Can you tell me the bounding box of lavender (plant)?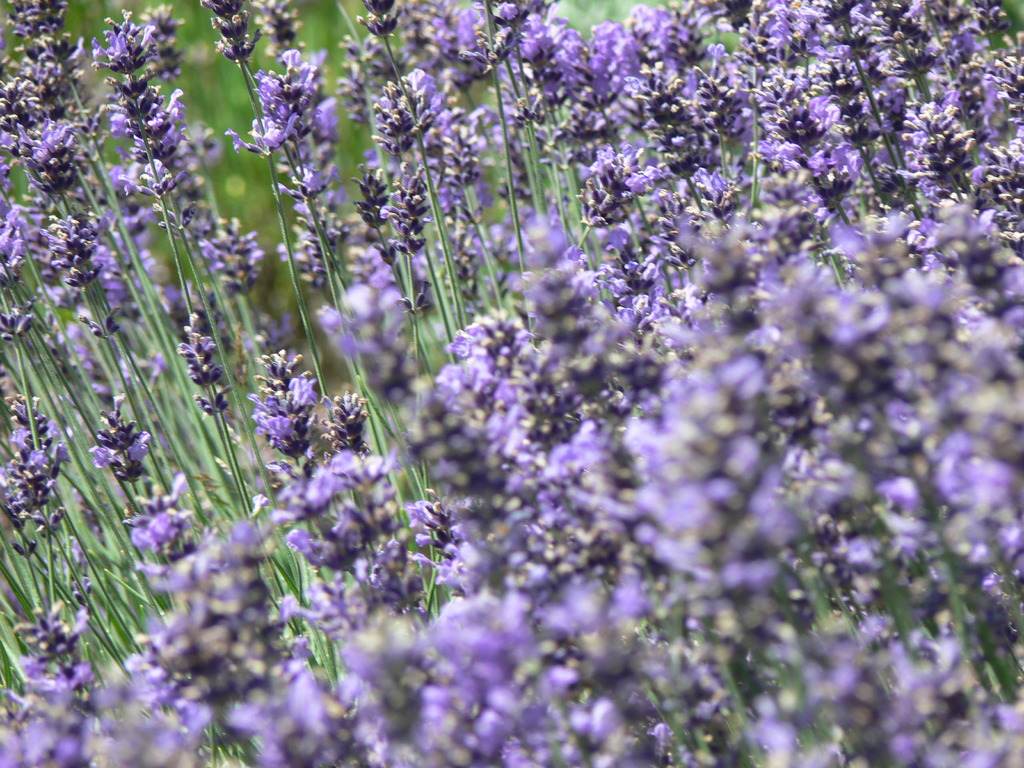
(556, 33, 627, 201).
